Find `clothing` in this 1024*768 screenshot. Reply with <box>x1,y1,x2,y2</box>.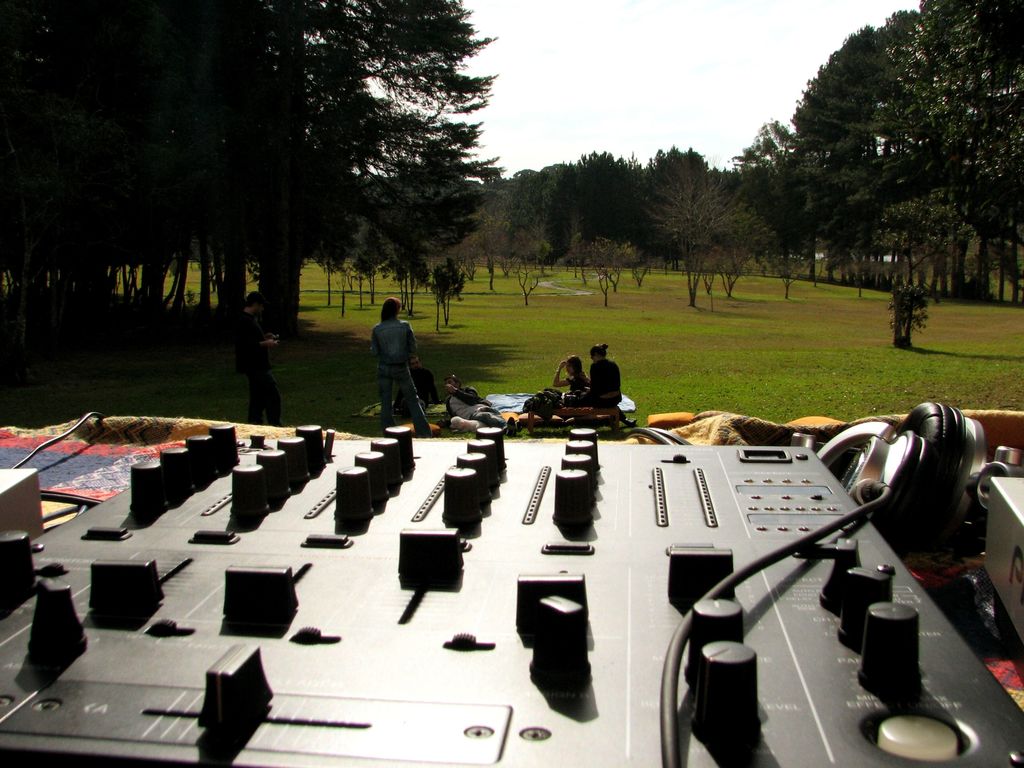
<box>231,314,278,422</box>.
